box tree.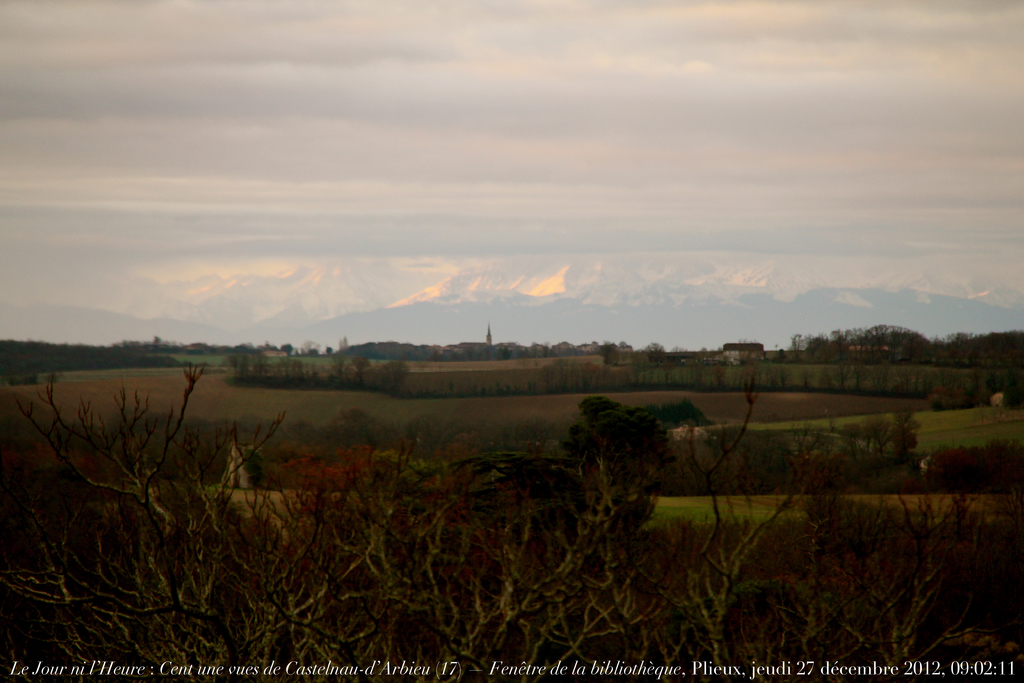
589/342/616/367.
